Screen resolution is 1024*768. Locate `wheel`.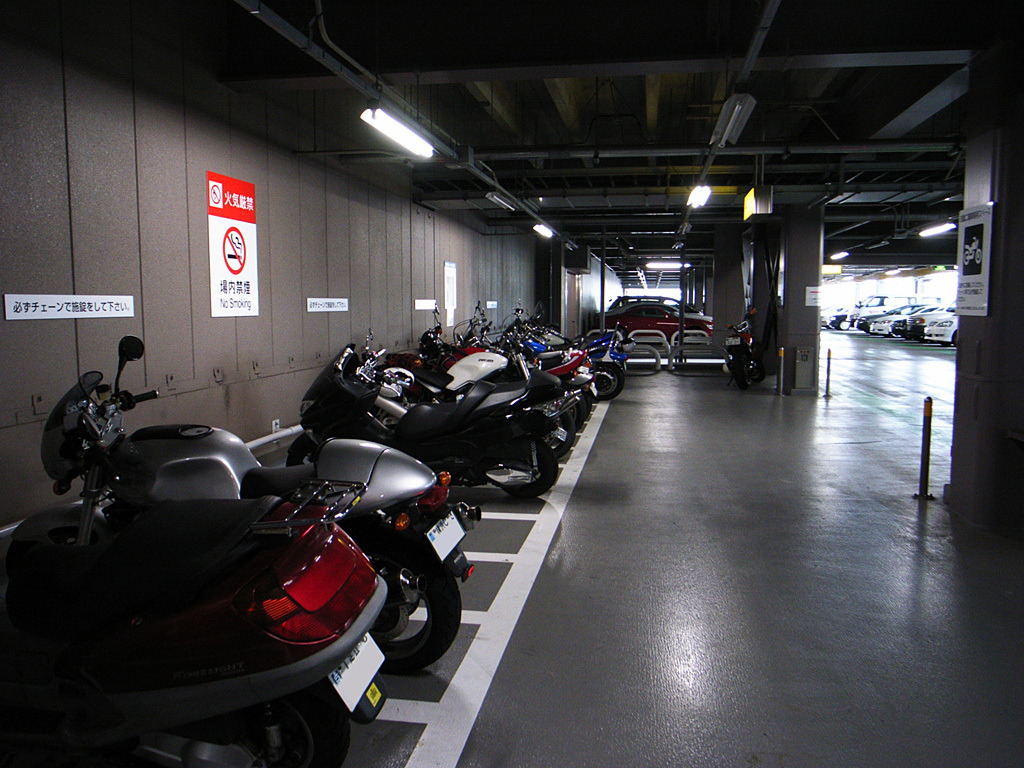
742 356 768 387.
